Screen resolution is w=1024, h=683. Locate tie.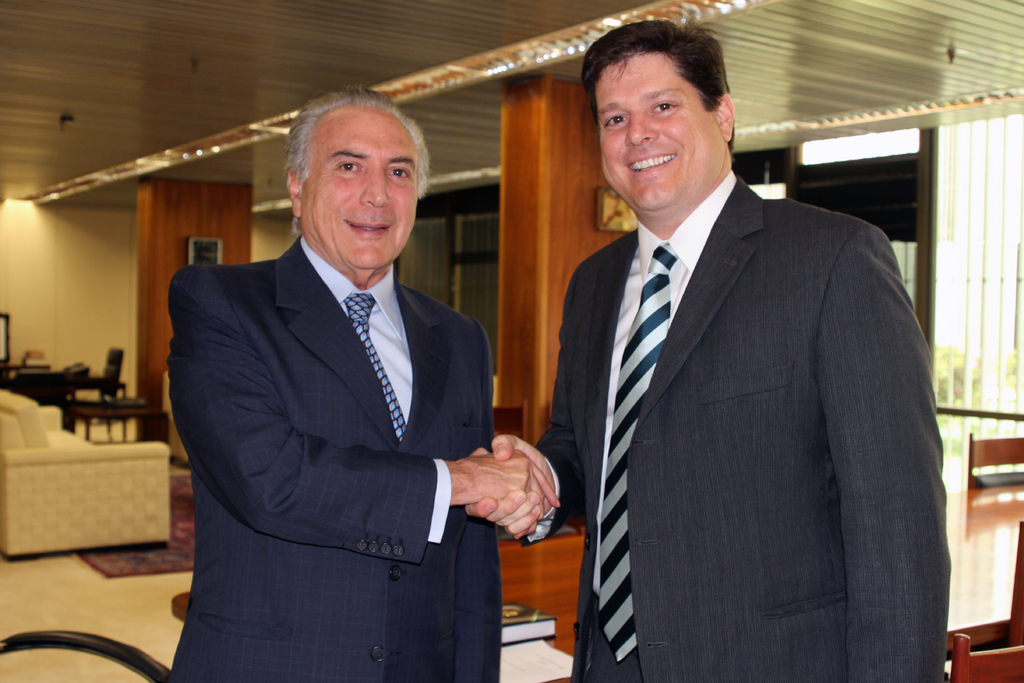
<bbox>339, 298, 410, 439</bbox>.
